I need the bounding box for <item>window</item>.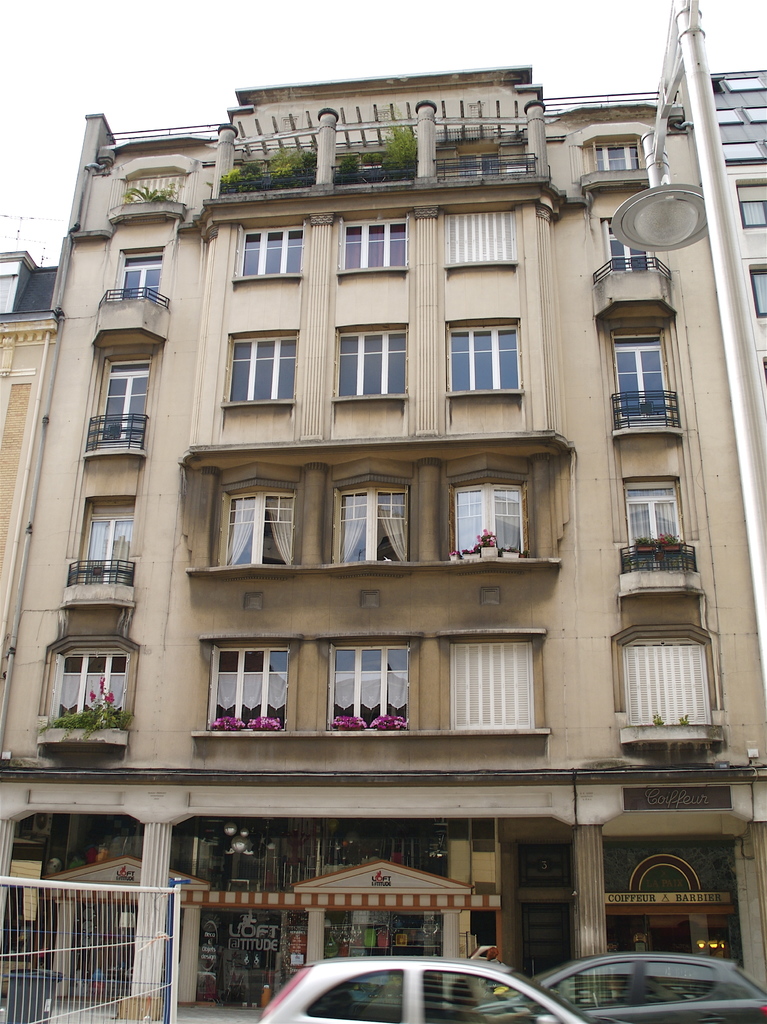
Here it is: [624,469,694,567].
